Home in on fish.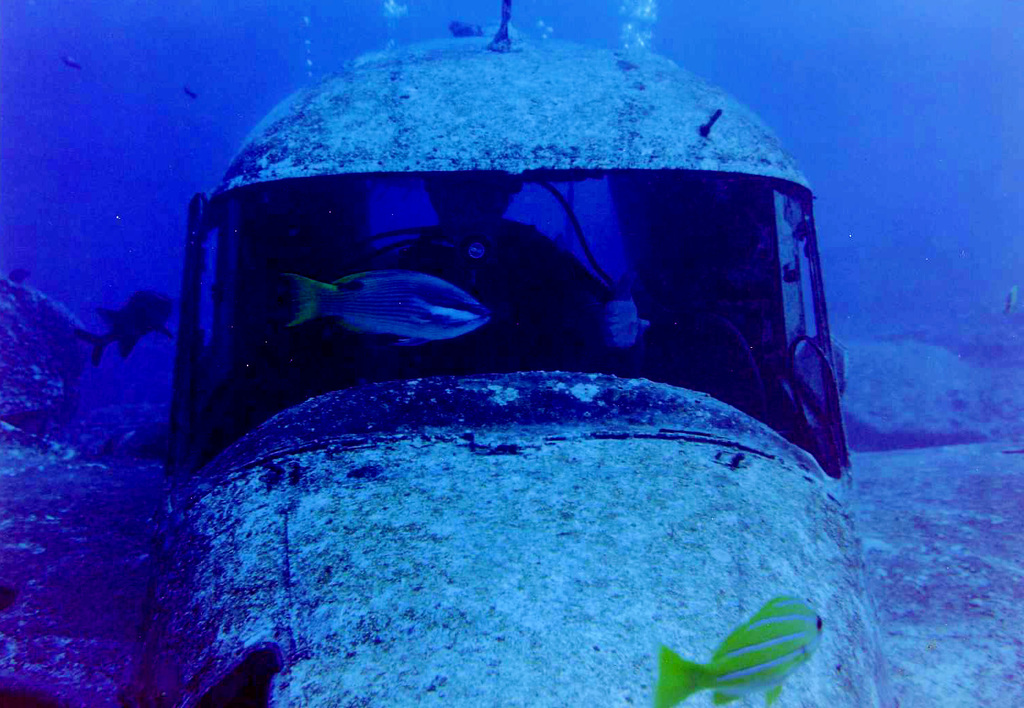
Homed in at x1=86 y1=300 x2=181 y2=363.
